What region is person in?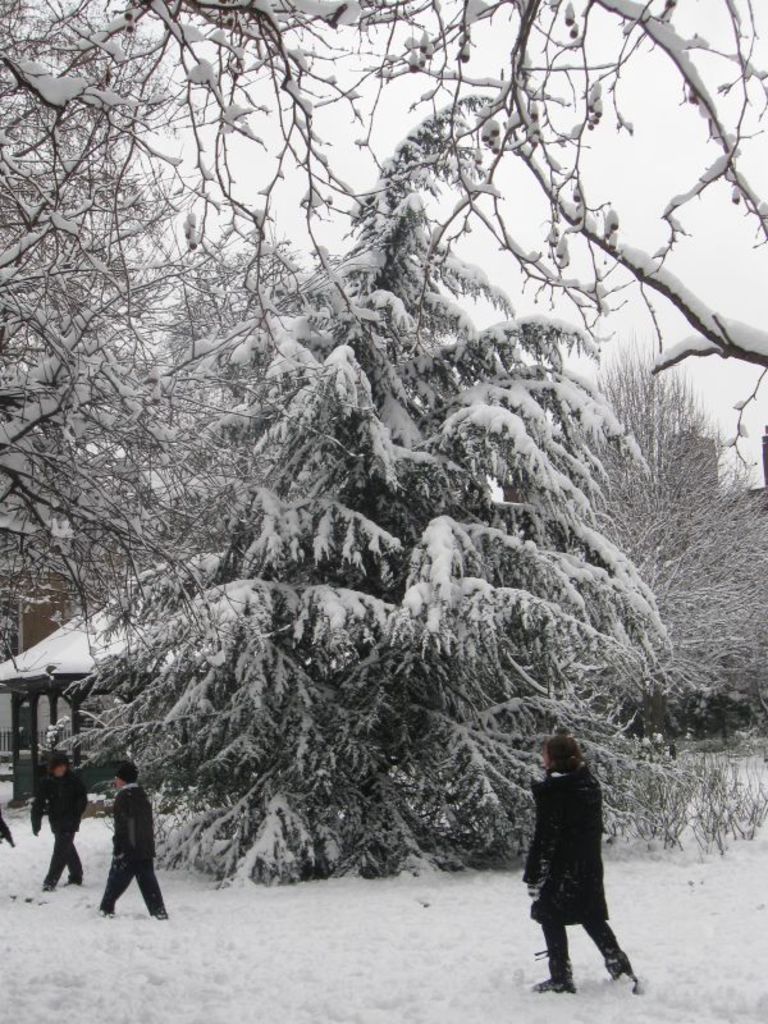
<bbox>31, 749, 93, 890</bbox>.
